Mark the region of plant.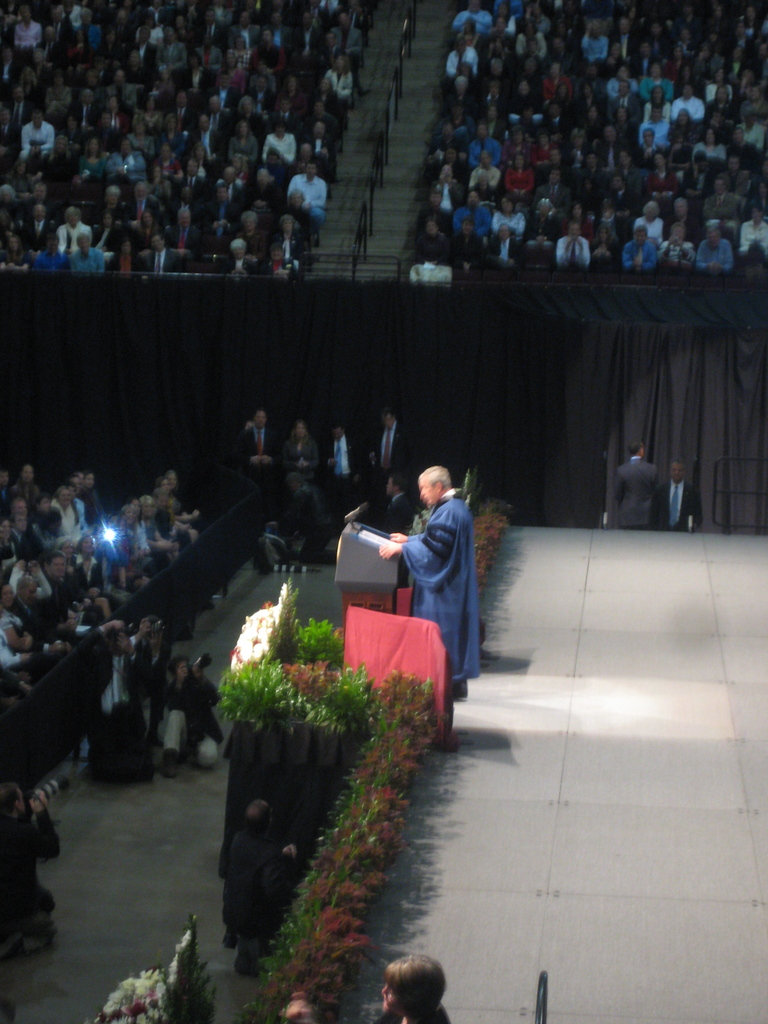
Region: pyautogui.locateOnScreen(469, 494, 508, 574).
